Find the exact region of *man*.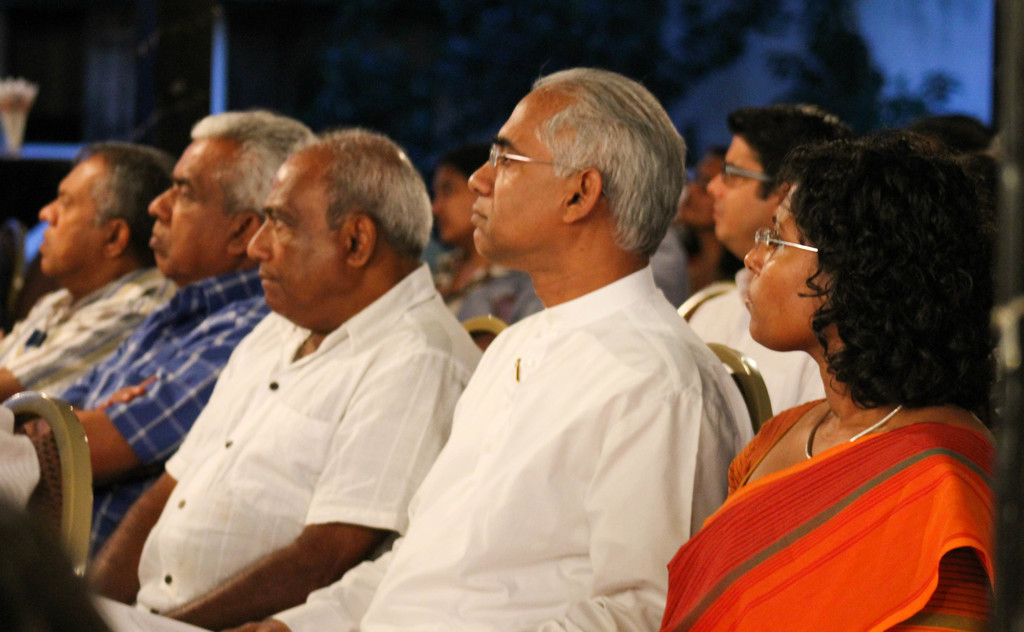
Exact region: <region>89, 131, 483, 631</region>.
